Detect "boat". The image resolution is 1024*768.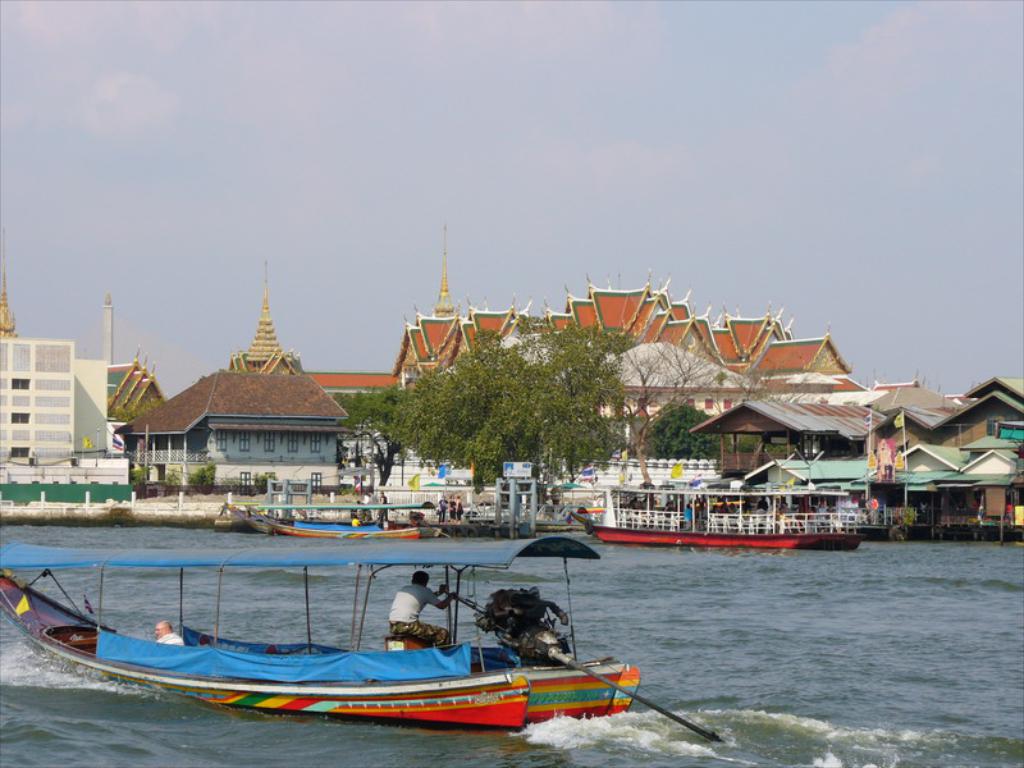
bbox=[9, 545, 689, 742].
